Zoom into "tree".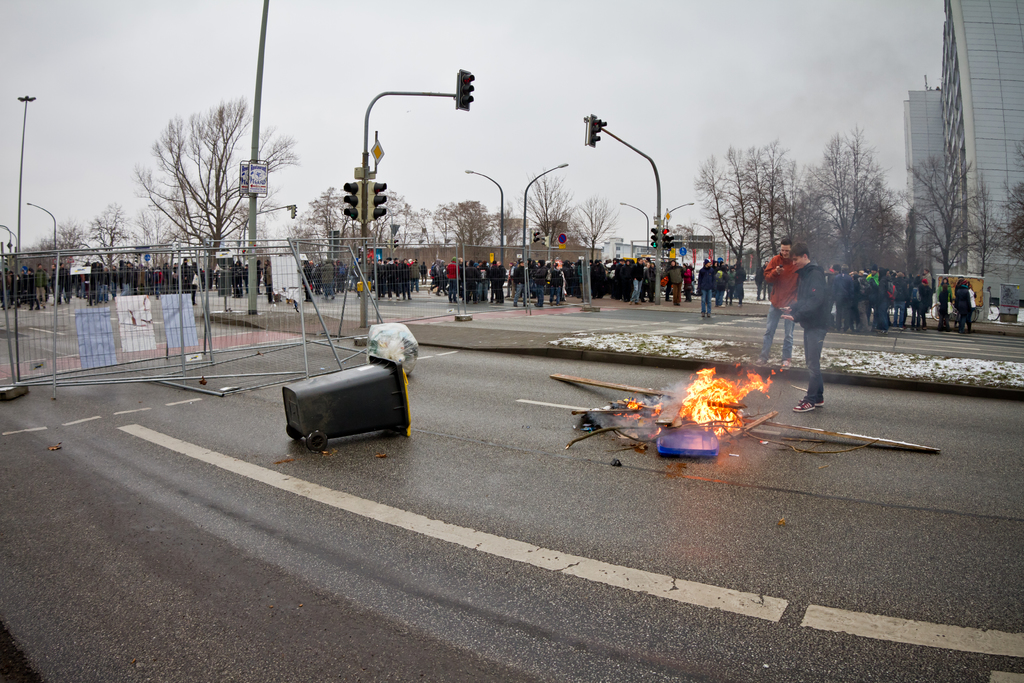
Zoom target: rect(0, 193, 132, 304).
